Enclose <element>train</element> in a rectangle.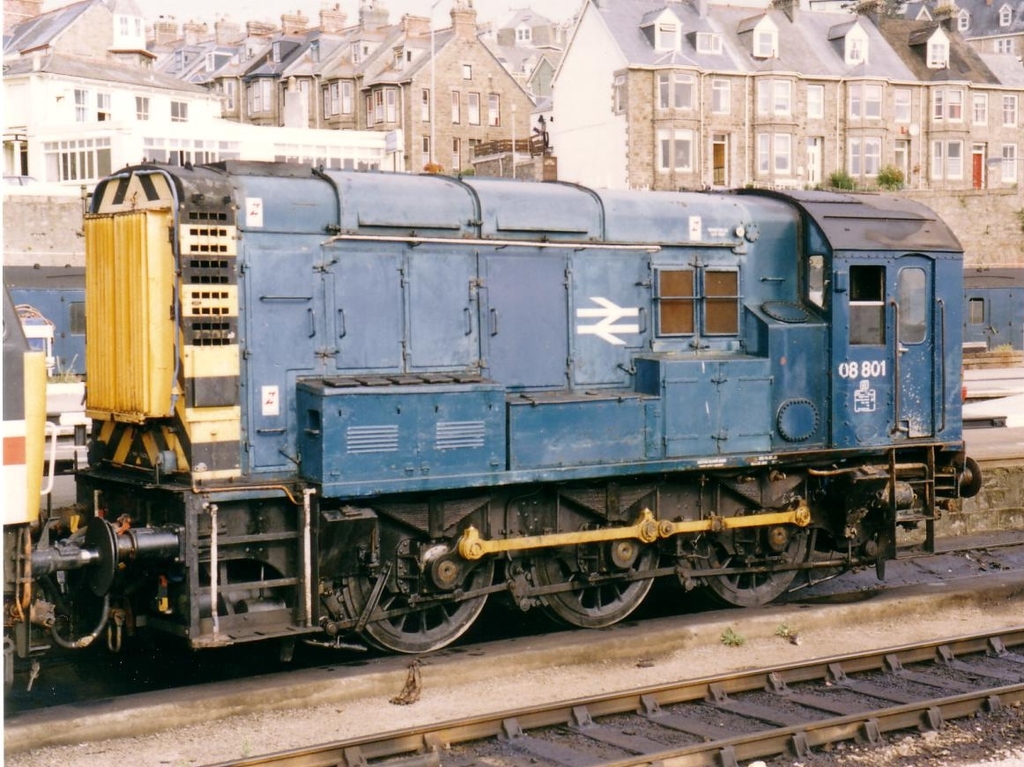
0 152 982 698.
